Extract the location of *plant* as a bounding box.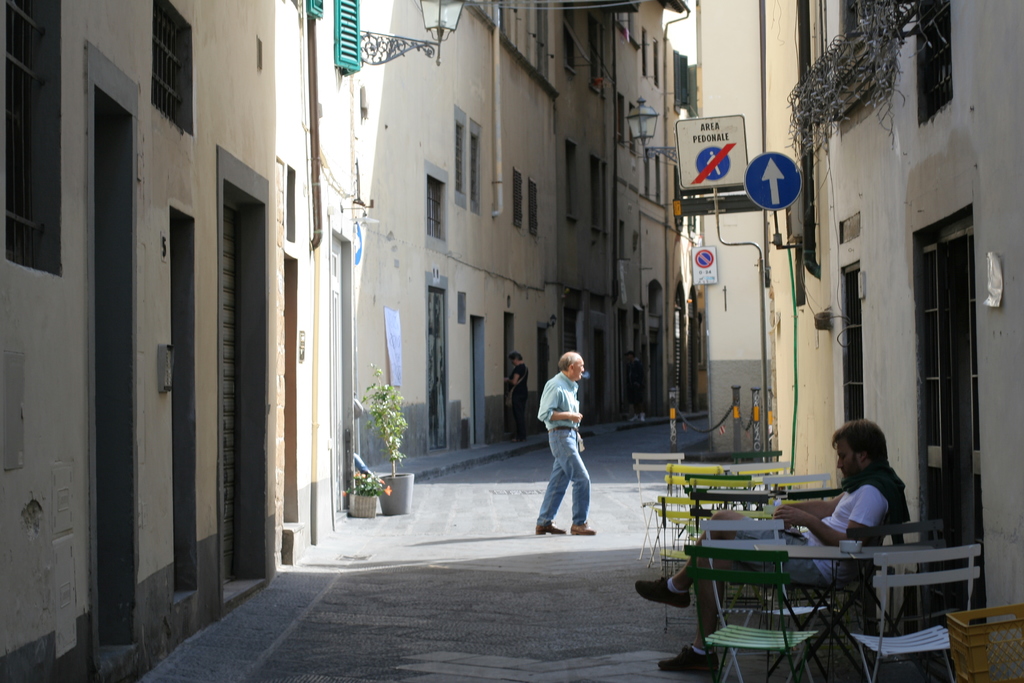
[347,470,391,503].
